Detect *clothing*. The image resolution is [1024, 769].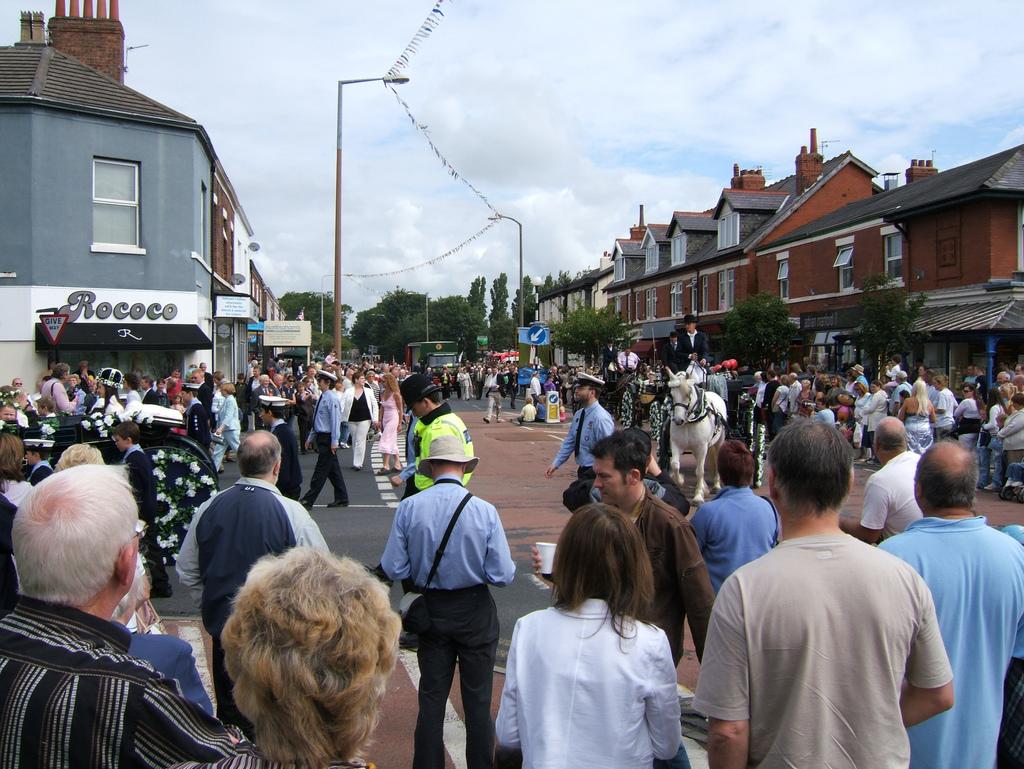
l=125, t=389, r=144, b=416.
